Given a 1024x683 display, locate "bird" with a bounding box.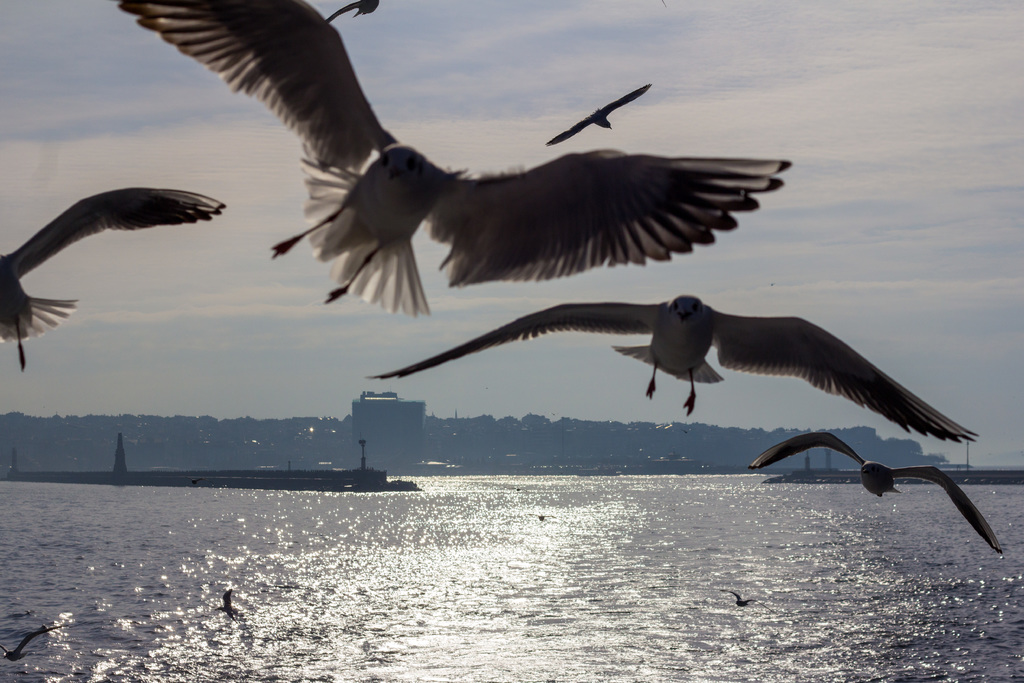
Located: <bbox>550, 80, 653, 150</bbox>.
